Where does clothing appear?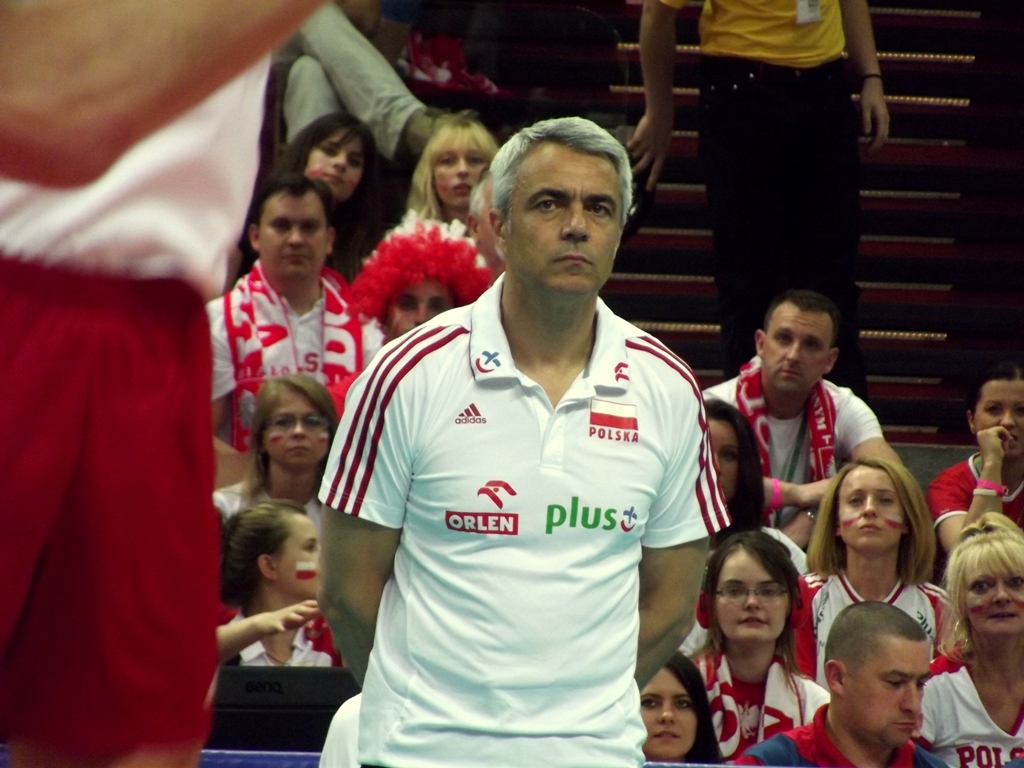
Appears at x1=802 y1=559 x2=967 y2=693.
